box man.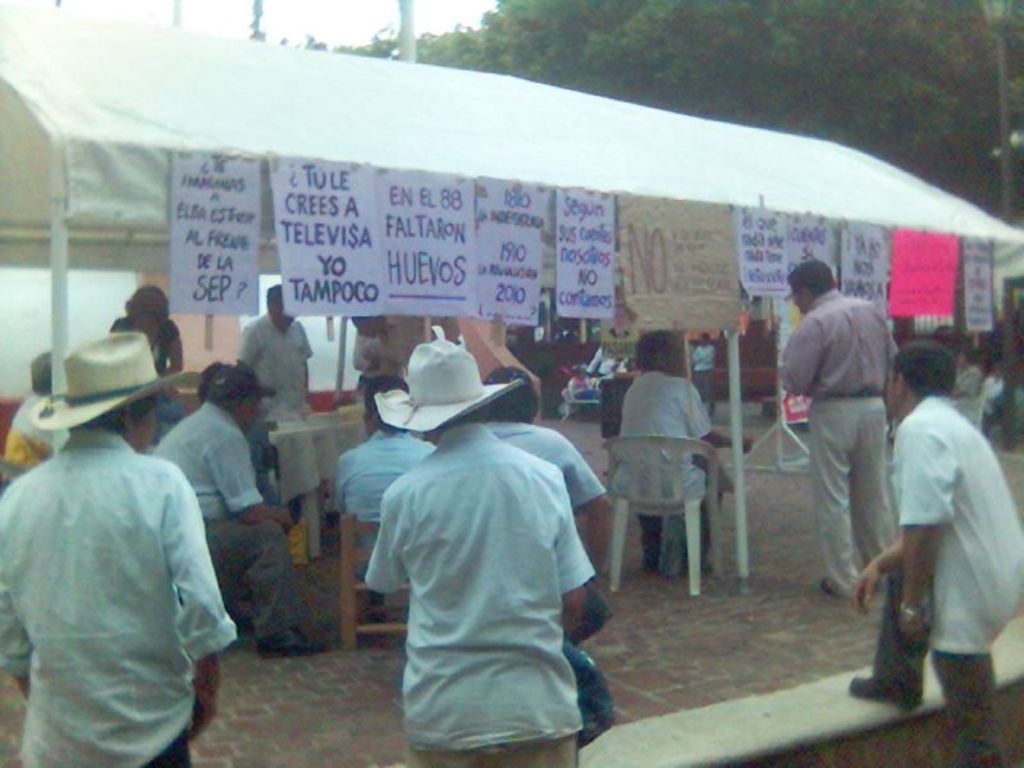
(233,283,317,401).
